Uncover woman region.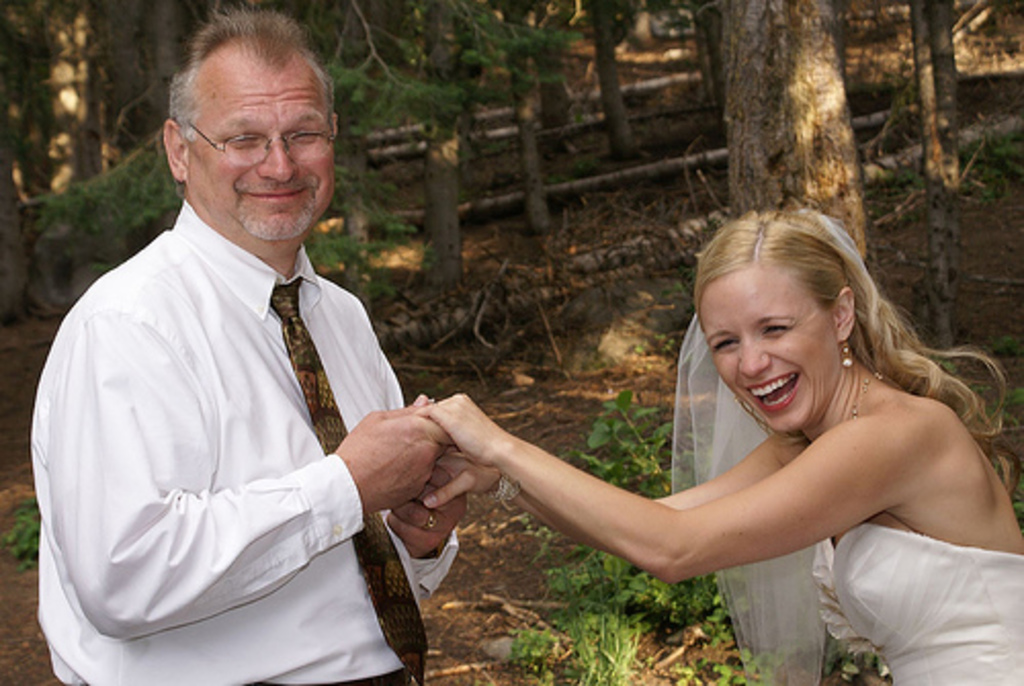
Uncovered: box=[371, 186, 1008, 672].
